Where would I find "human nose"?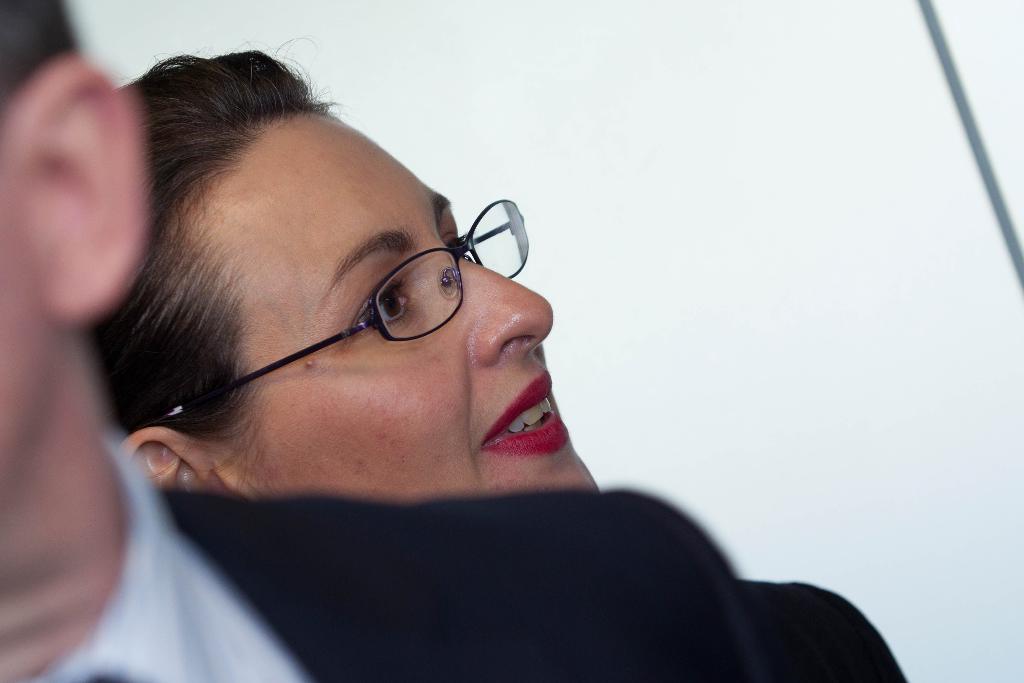
At (452, 247, 555, 368).
